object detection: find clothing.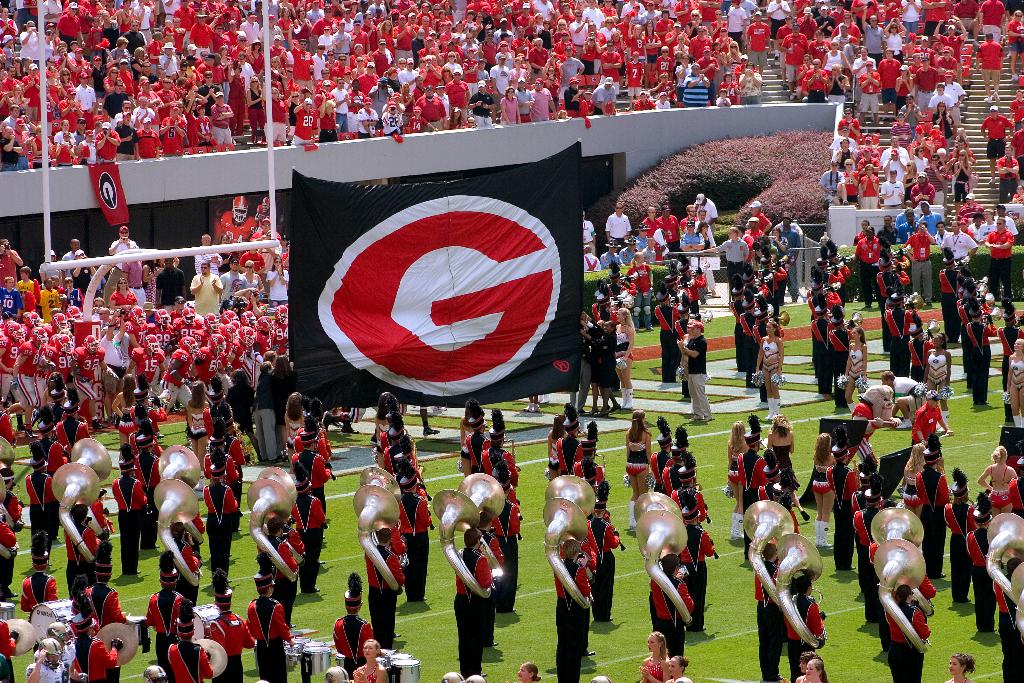
927 347 950 381.
